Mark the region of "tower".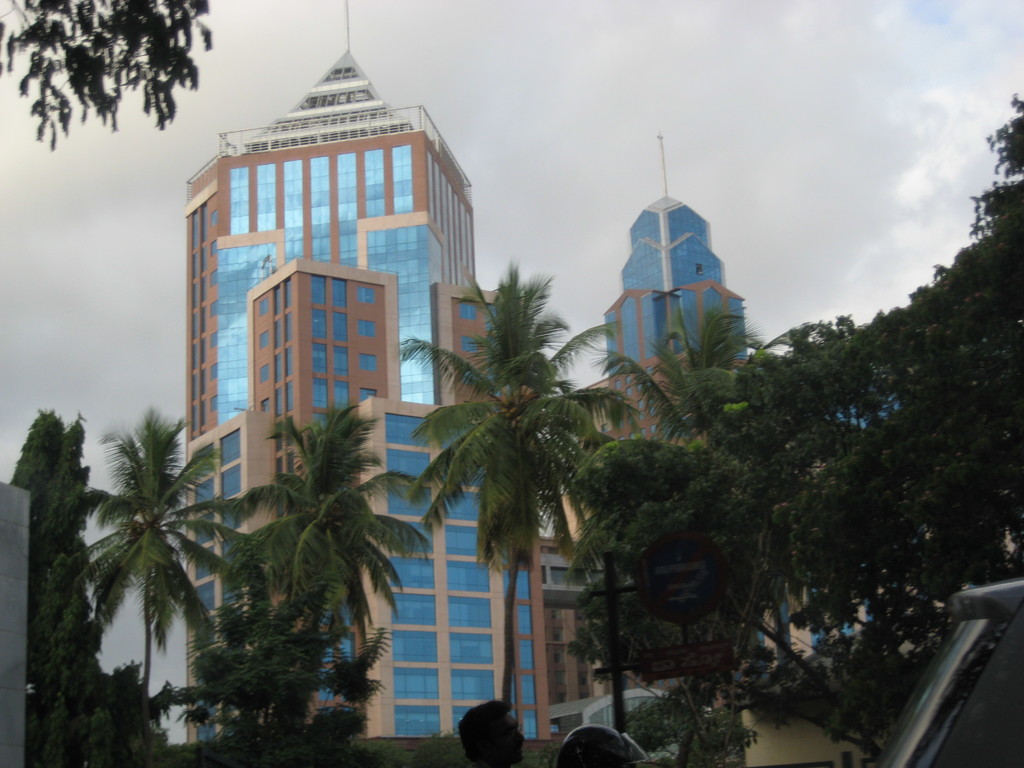
Region: locate(138, 0, 552, 767).
